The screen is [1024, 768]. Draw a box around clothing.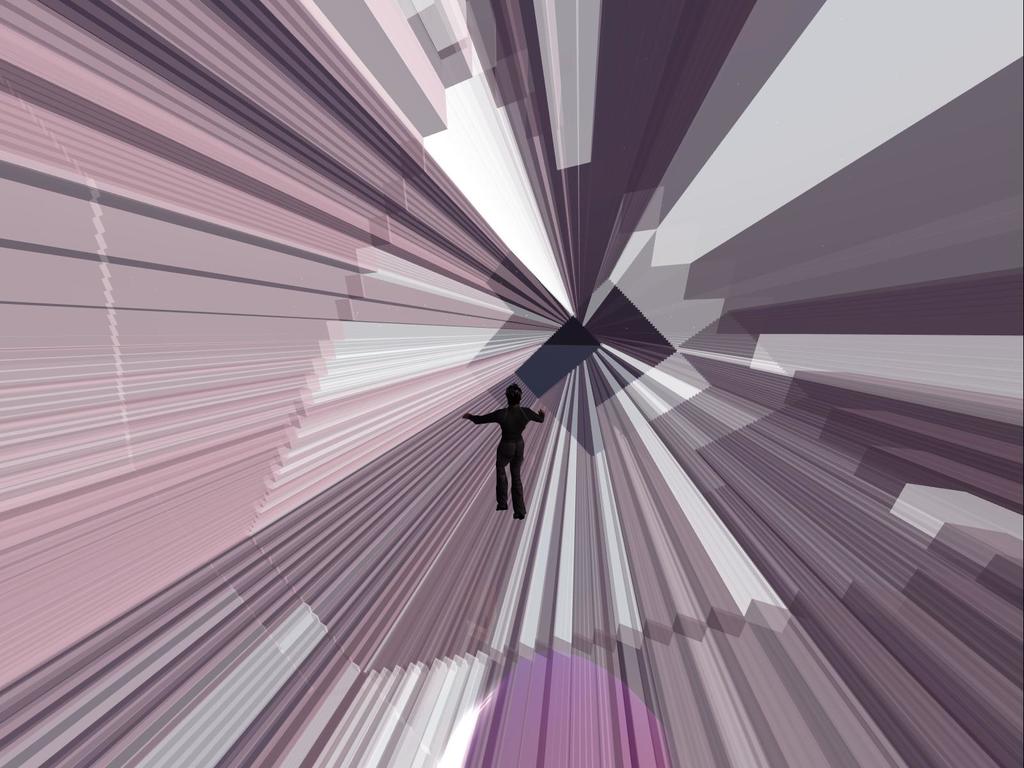
region(470, 403, 548, 511).
